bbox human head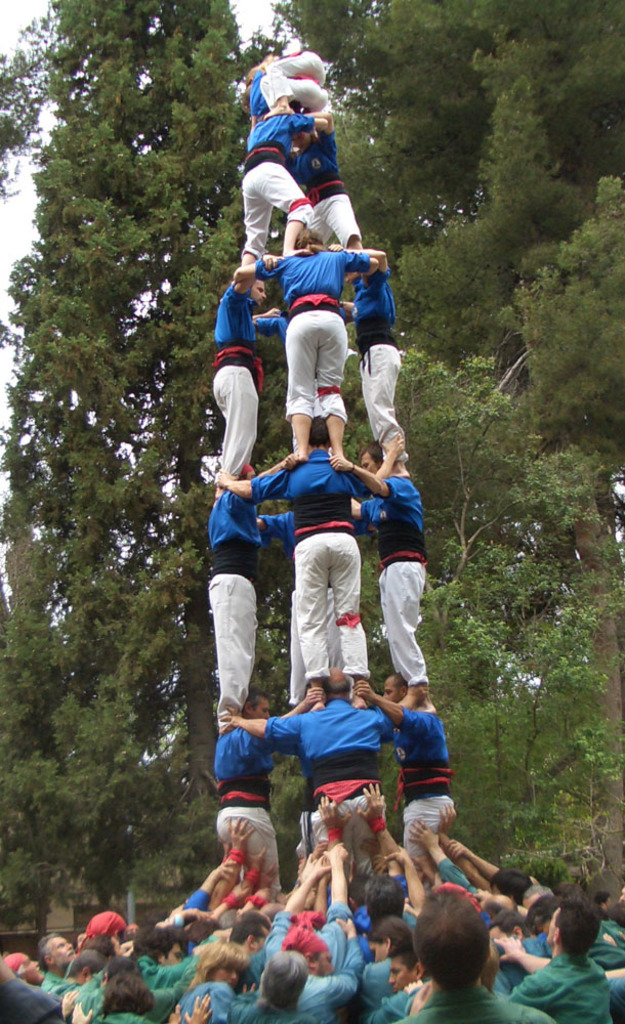
x1=349, y1=874, x2=373, y2=909
